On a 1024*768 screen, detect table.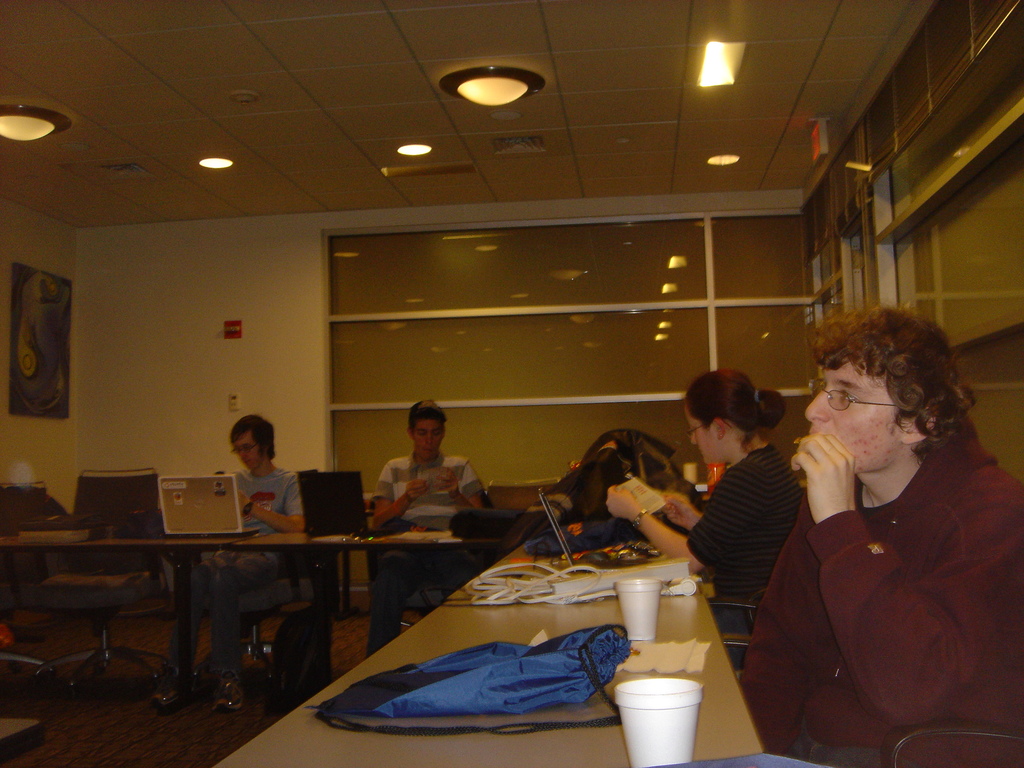
263/515/754/767.
